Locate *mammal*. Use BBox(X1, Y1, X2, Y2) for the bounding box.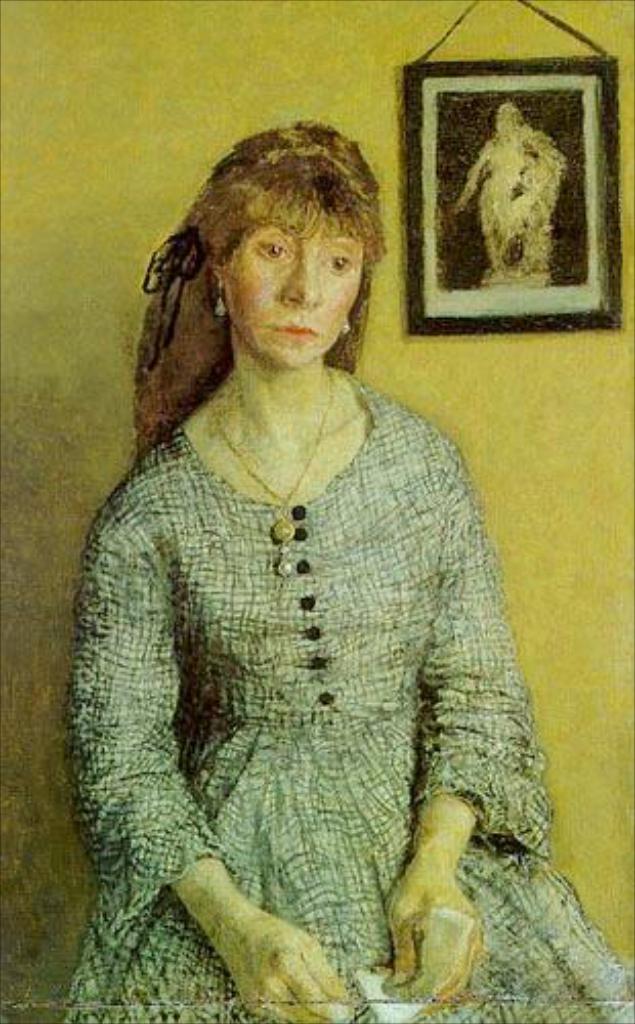
BBox(459, 96, 561, 285).
